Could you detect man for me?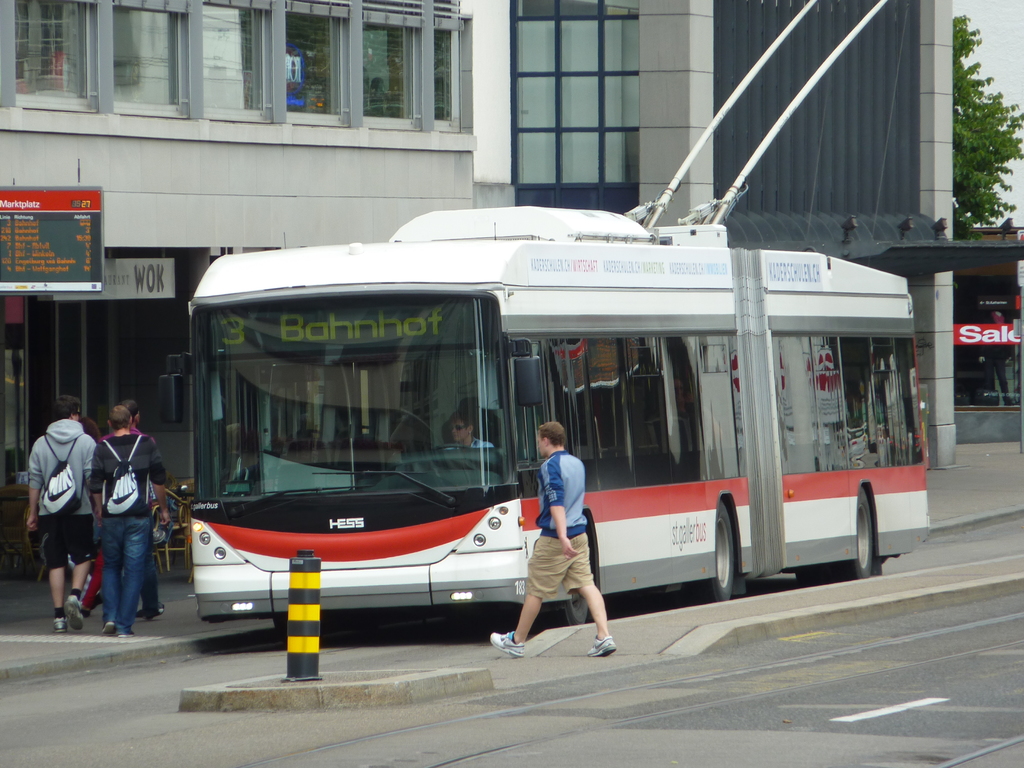
Detection result: left=91, top=399, right=168, bottom=637.
